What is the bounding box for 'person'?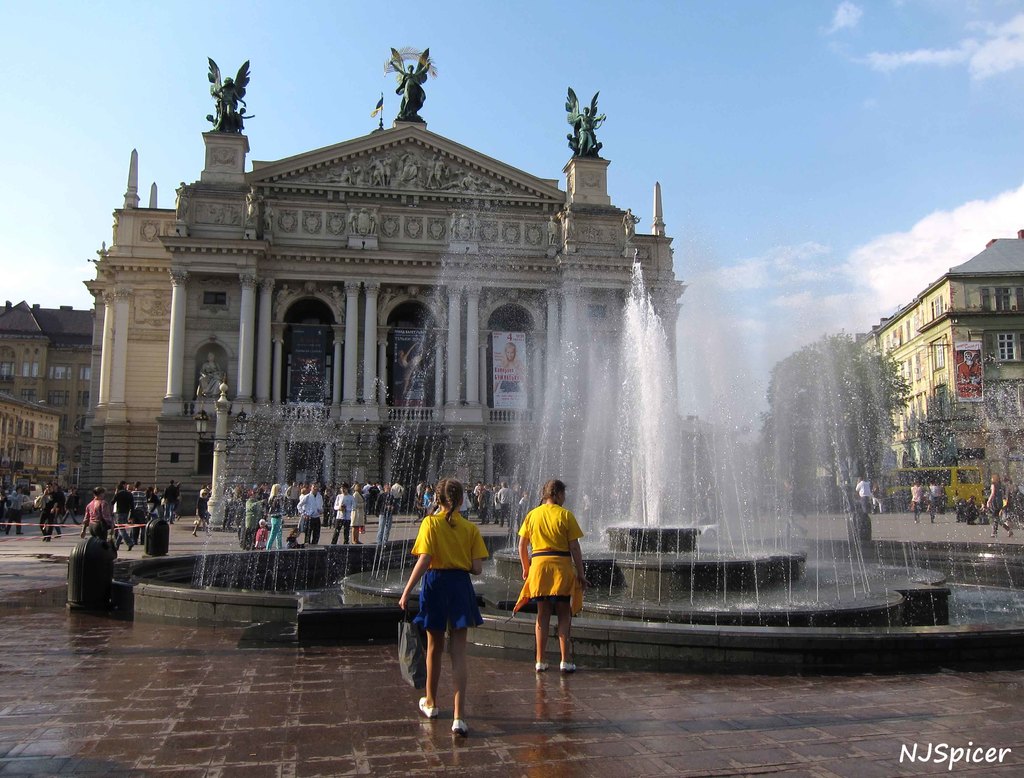
113 483 132 549.
